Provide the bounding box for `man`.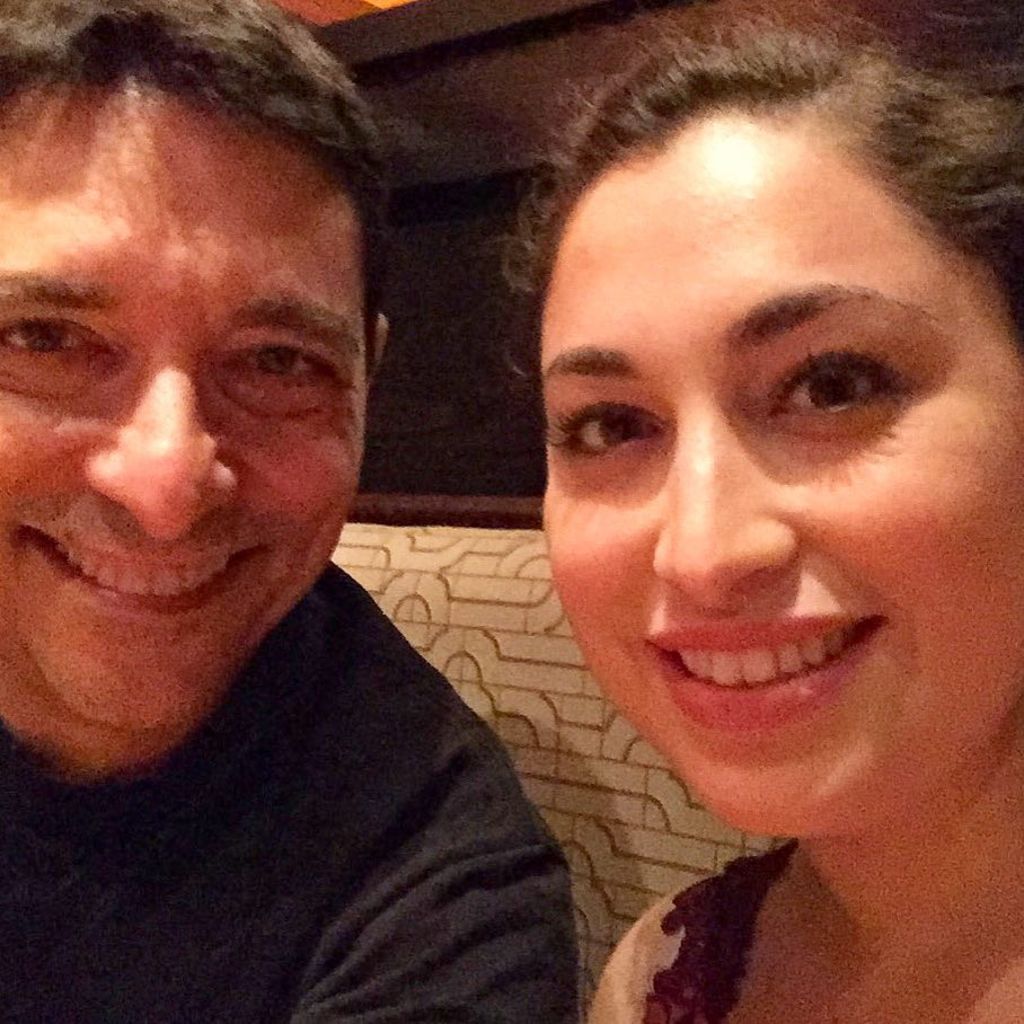
rect(0, 48, 625, 1004).
